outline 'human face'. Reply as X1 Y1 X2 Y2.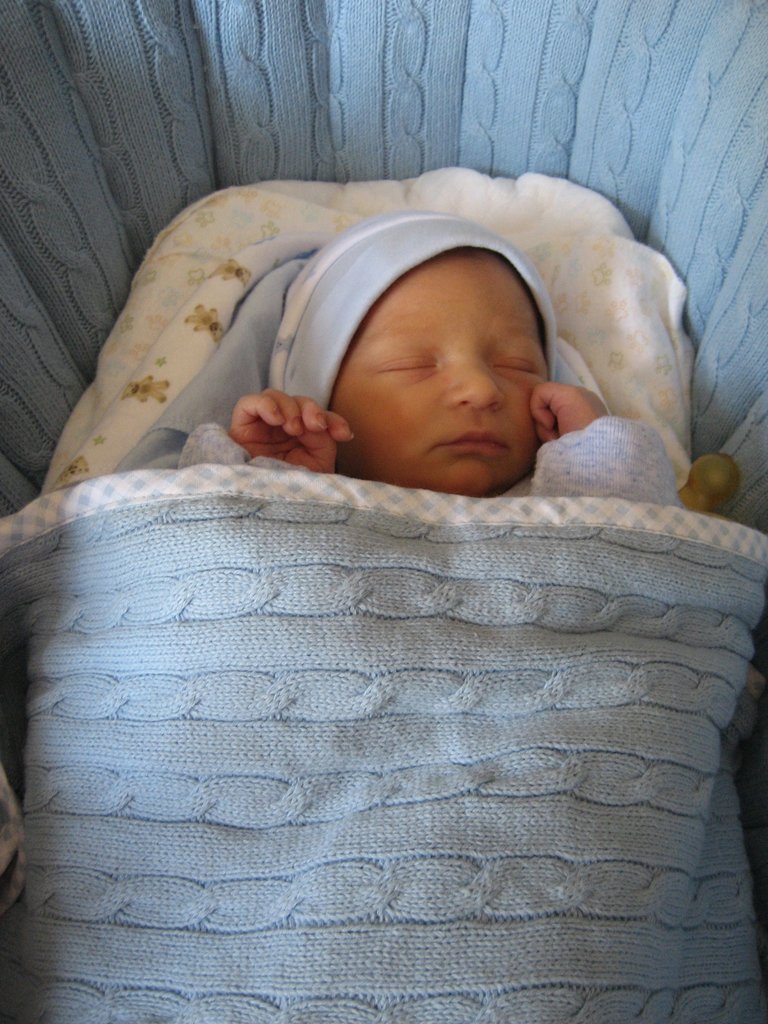
332 250 553 495.
